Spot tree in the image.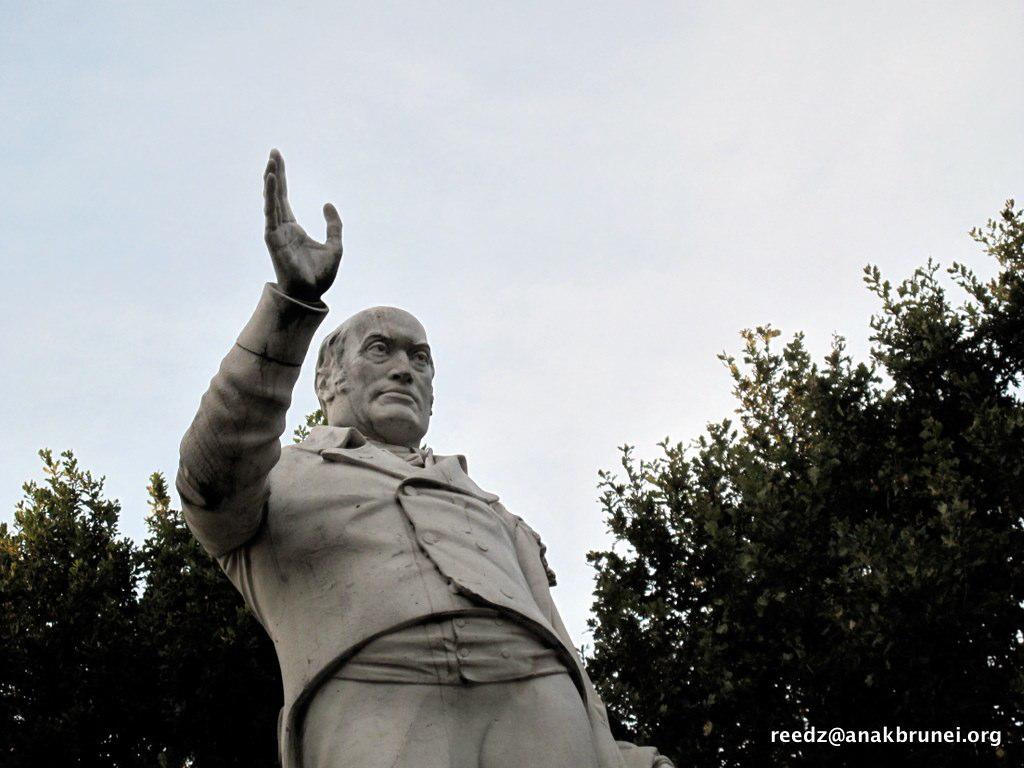
tree found at box=[0, 443, 124, 767].
